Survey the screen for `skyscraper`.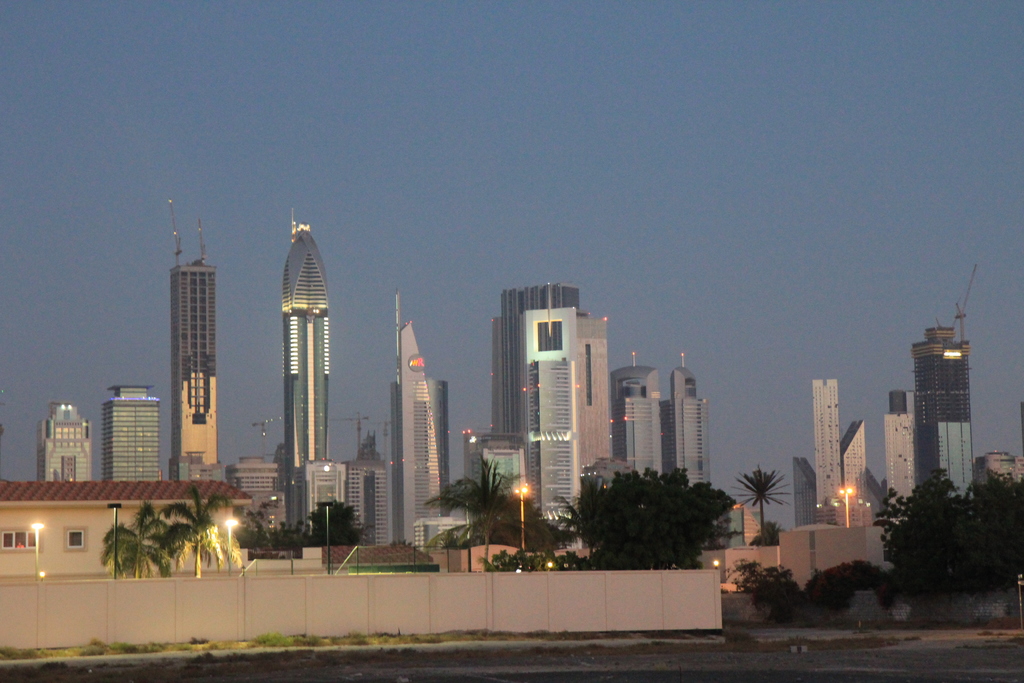
Survey found: 577, 302, 625, 497.
